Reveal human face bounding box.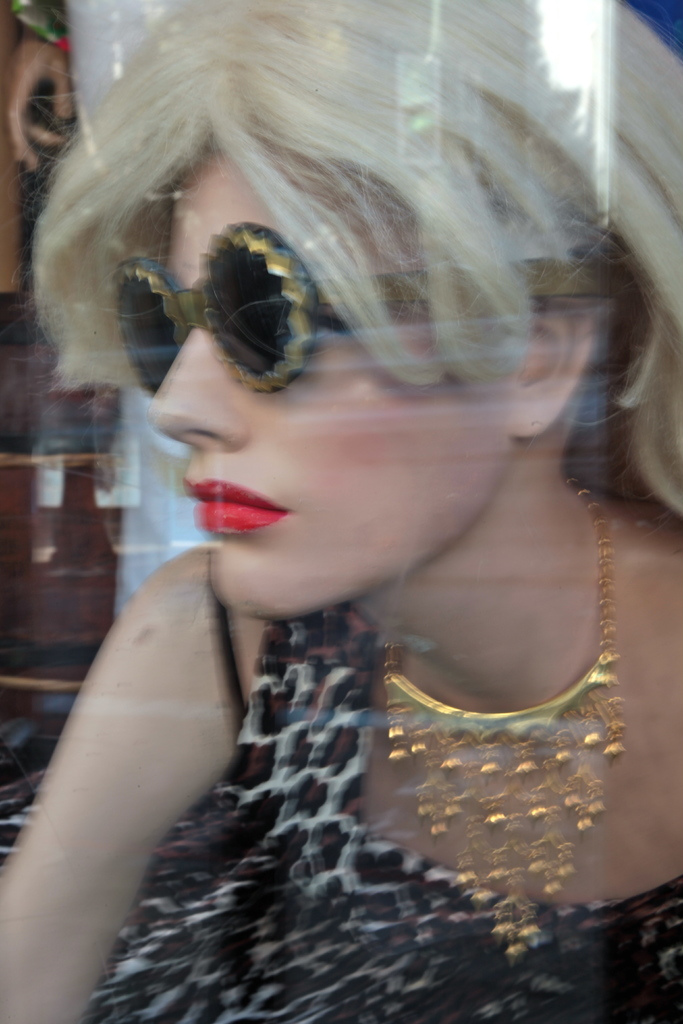
Revealed: left=141, top=136, right=521, bottom=620.
